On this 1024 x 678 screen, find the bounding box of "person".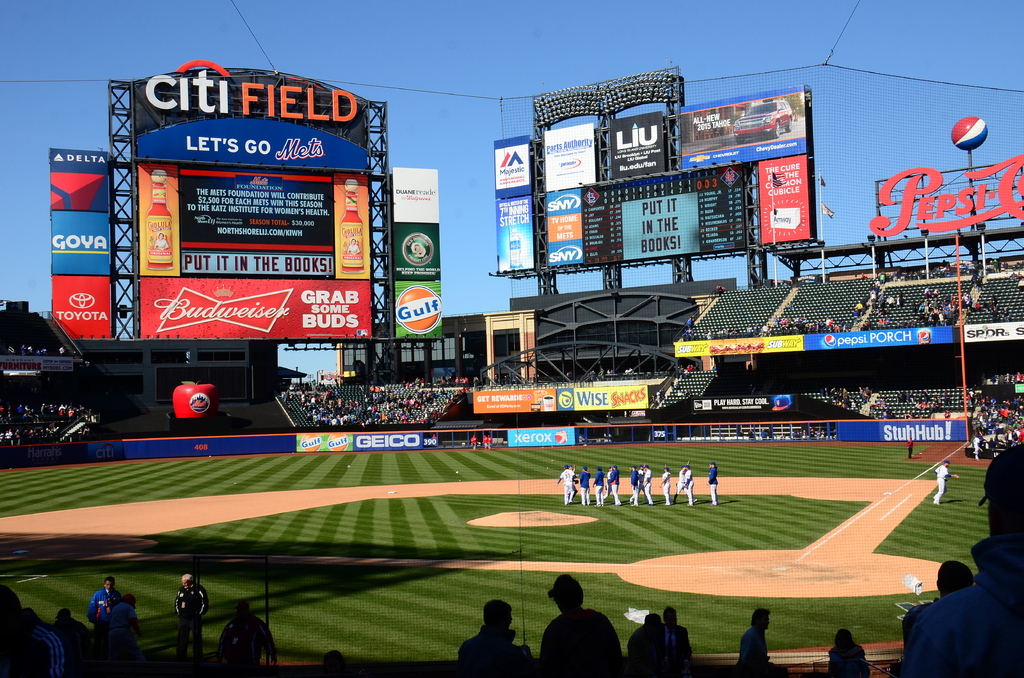
Bounding box: x1=45 y1=609 x2=93 y2=674.
